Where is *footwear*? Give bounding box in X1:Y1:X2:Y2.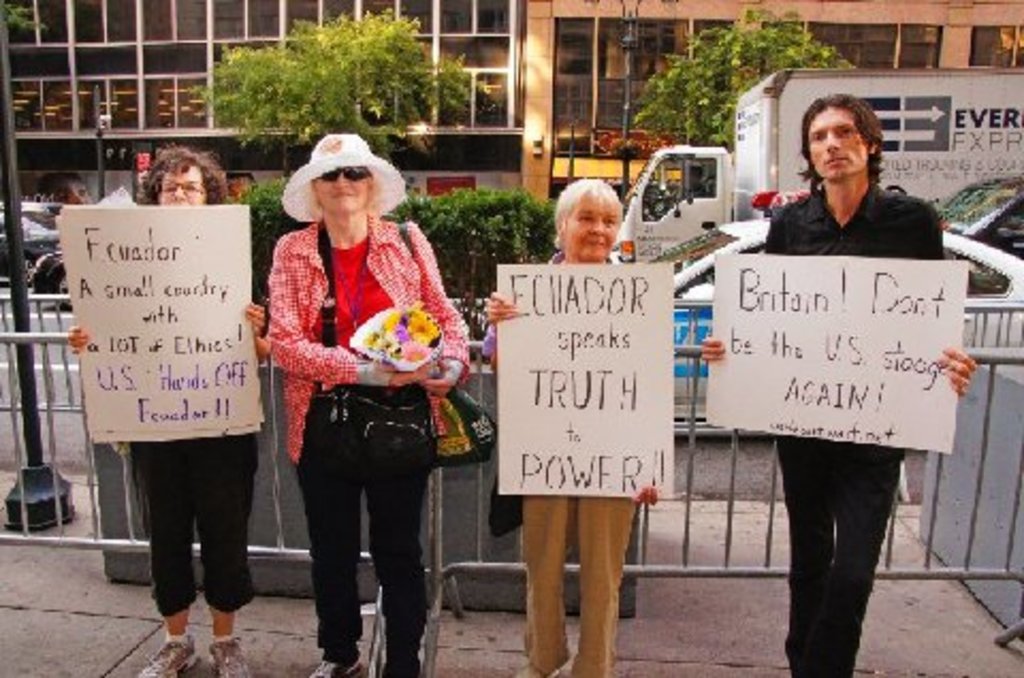
207:637:258:676.
